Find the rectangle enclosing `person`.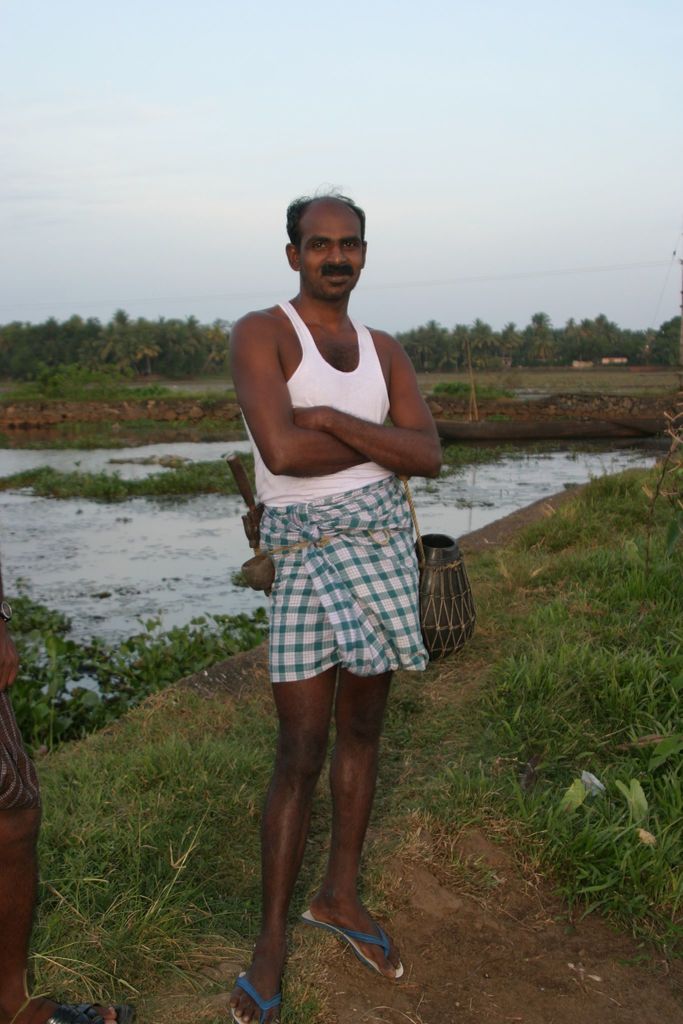
[229, 197, 444, 1021].
